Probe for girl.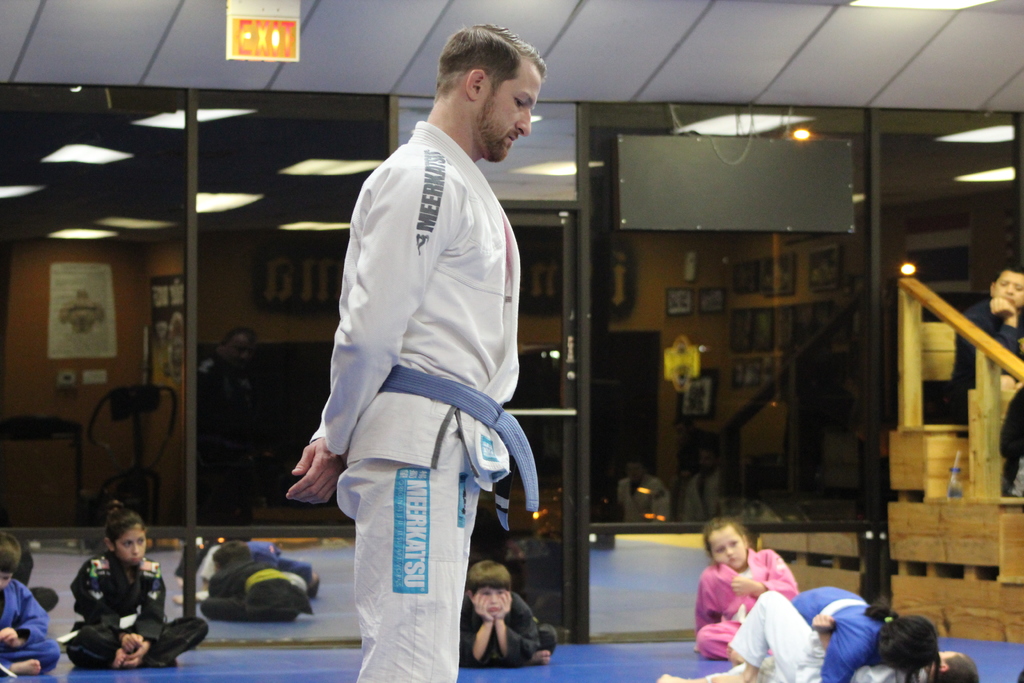
Probe result: [x1=691, y1=511, x2=794, y2=664].
